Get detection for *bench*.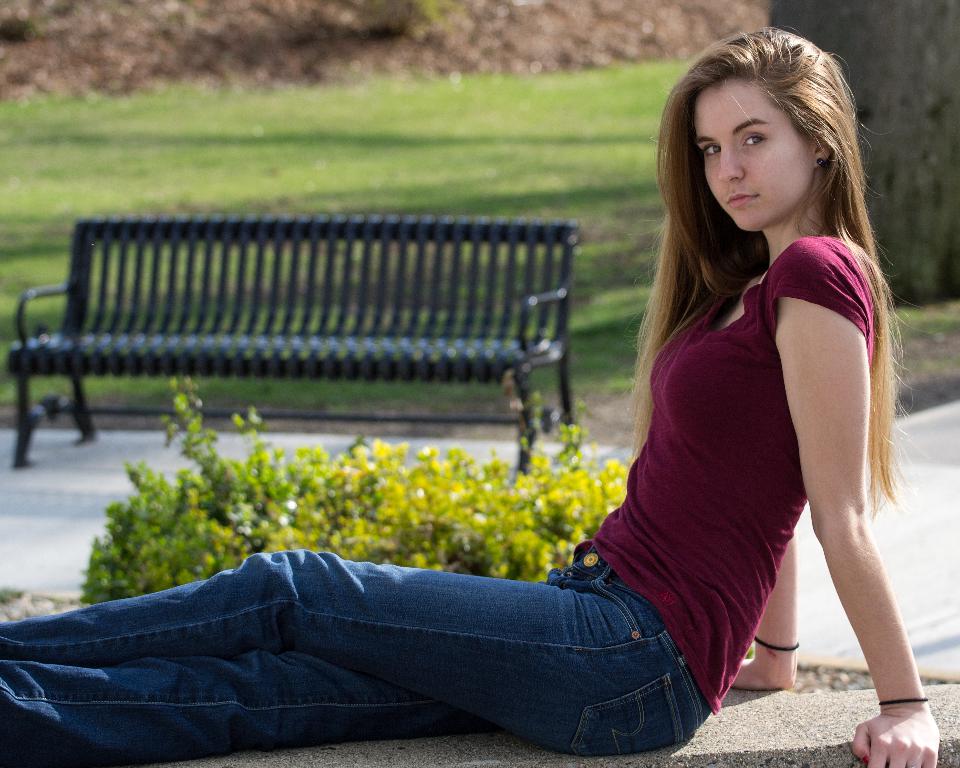
Detection: x1=26, y1=218, x2=575, y2=505.
